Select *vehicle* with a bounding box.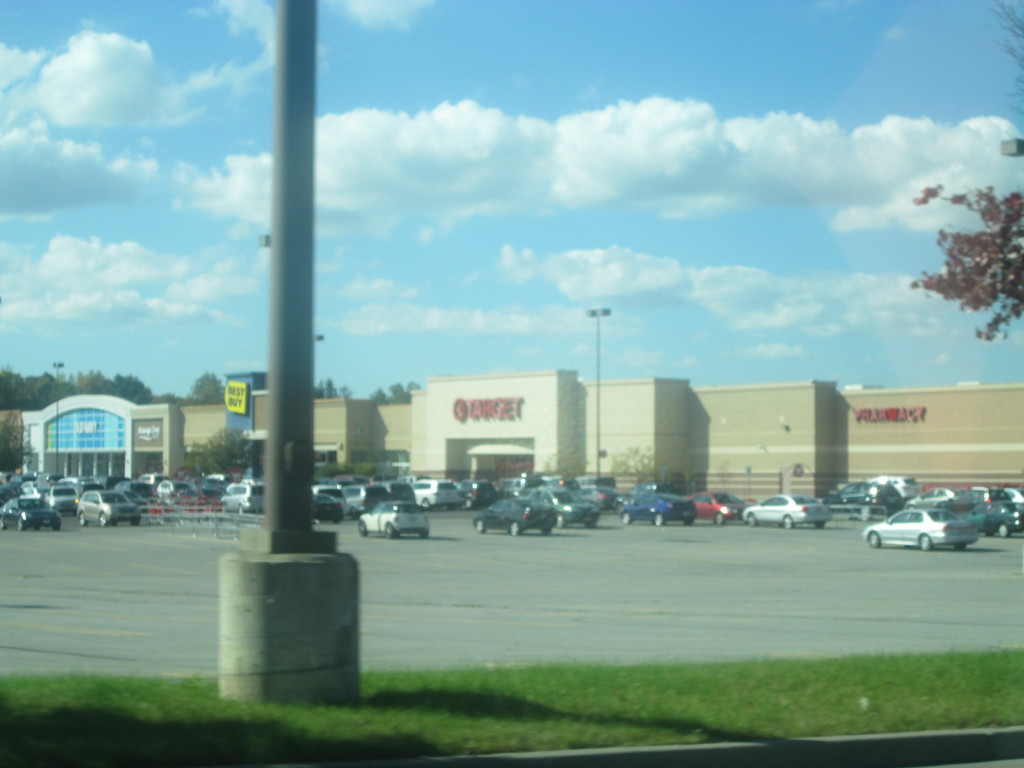
region(583, 481, 624, 508).
